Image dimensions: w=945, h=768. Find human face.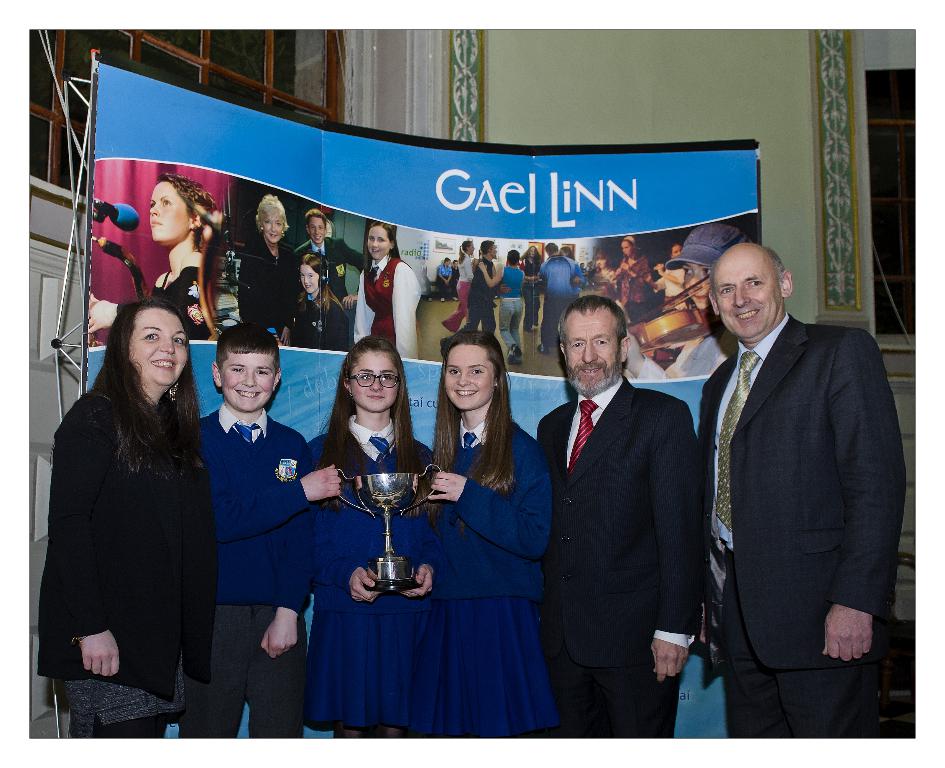
(490, 243, 496, 258).
